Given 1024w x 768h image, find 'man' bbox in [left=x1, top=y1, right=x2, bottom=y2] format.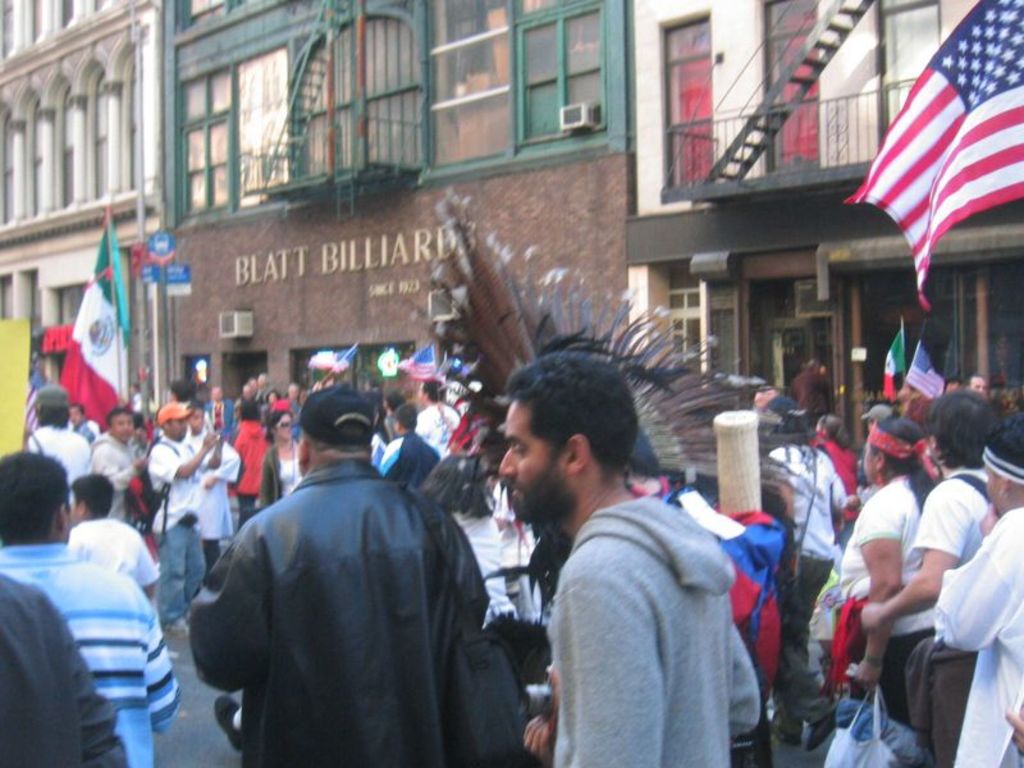
[left=143, top=399, right=221, bottom=635].
